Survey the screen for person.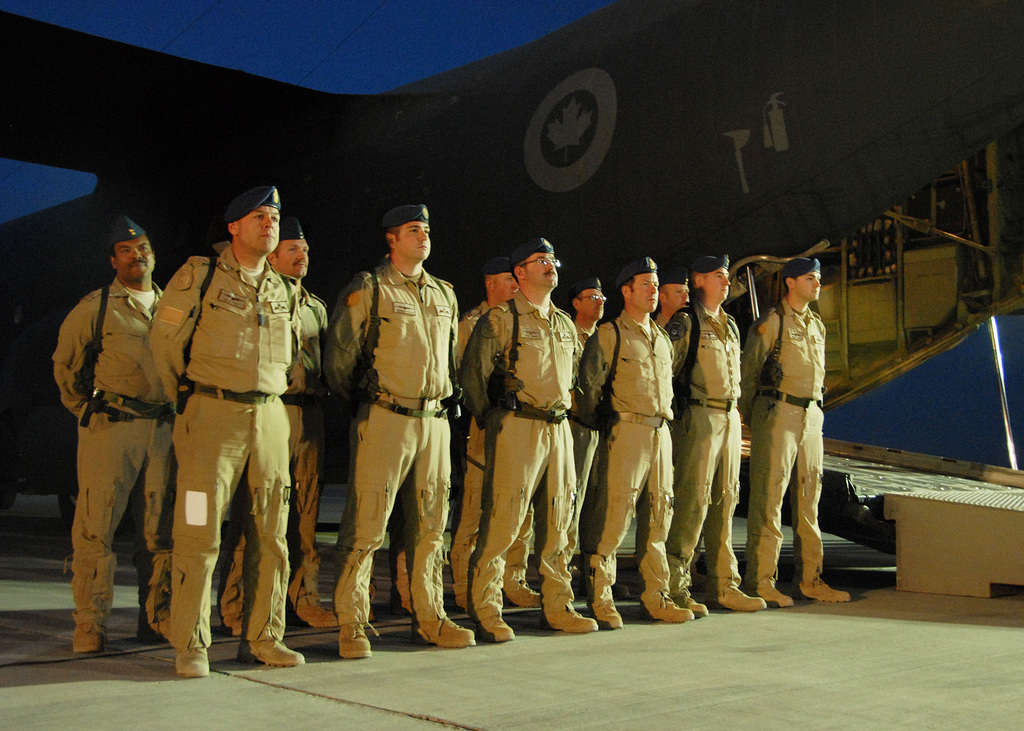
Survey found: x1=325, y1=205, x2=476, y2=657.
